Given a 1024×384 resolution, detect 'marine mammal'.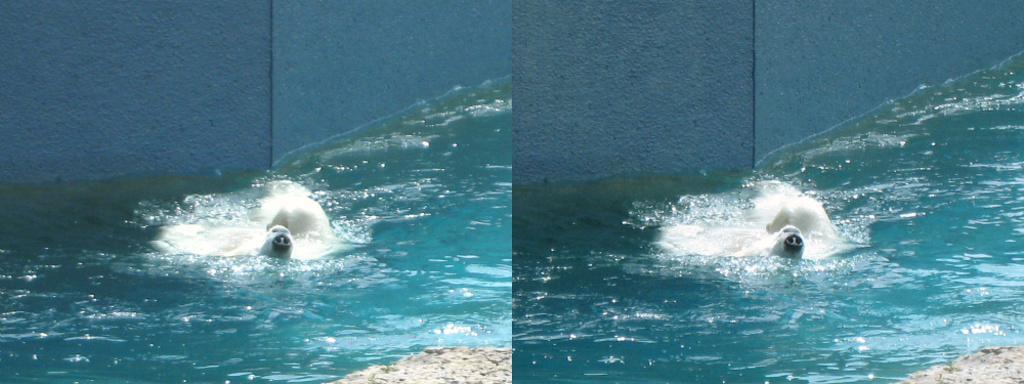
Rect(248, 180, 330, 260).
